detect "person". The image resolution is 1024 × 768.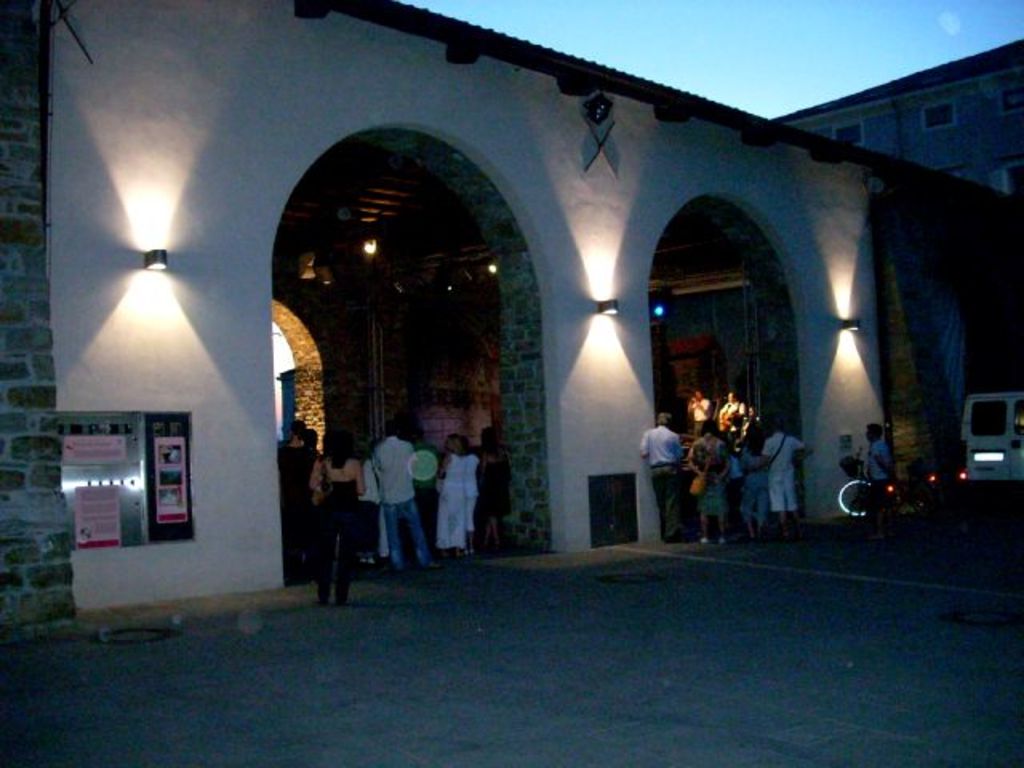
(645, 403, 696, 547).
